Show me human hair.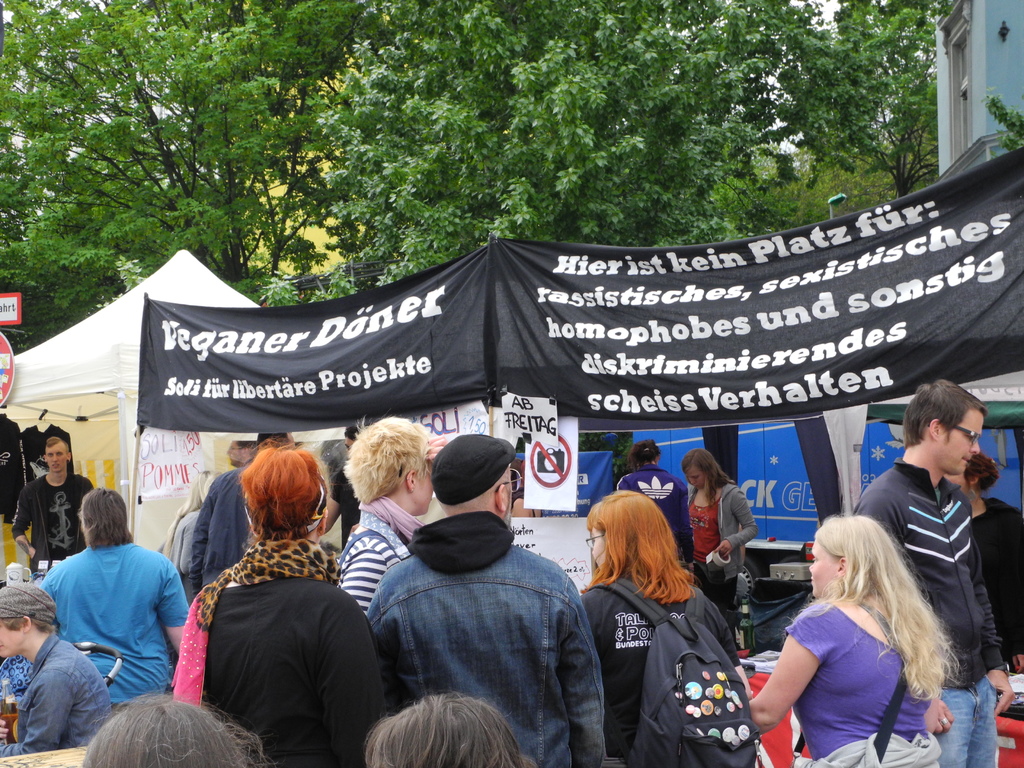
human hair is here: <region>682, 446, 733, 503</region>.
